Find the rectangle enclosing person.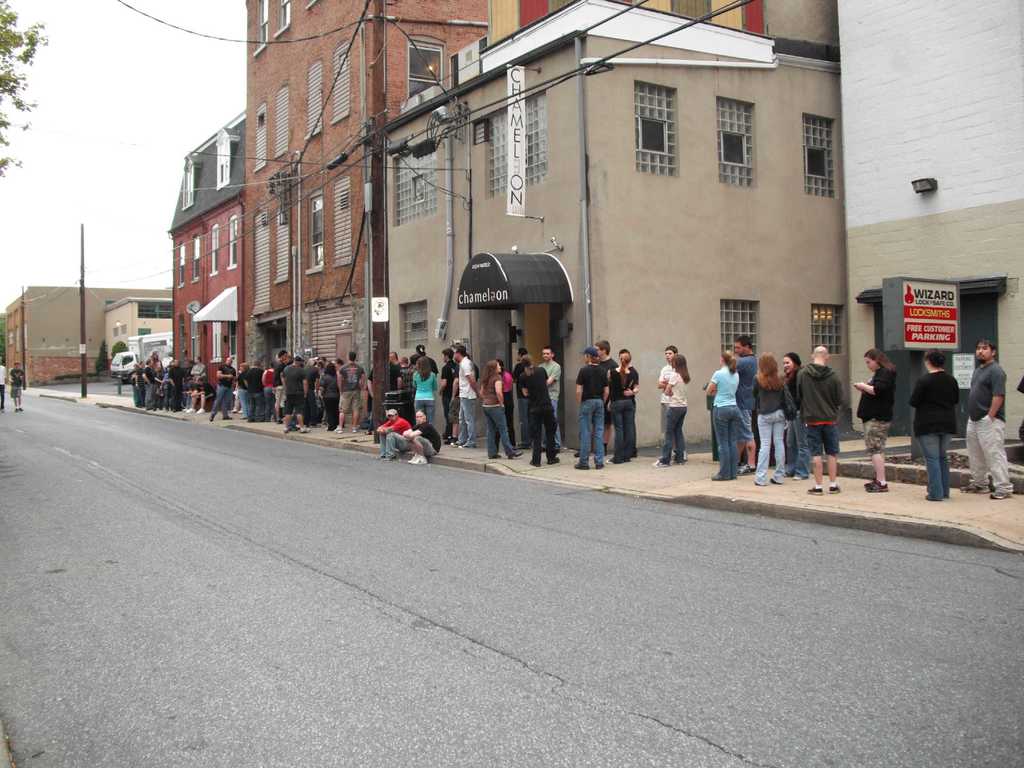
box(736, 335, 760, 473).
